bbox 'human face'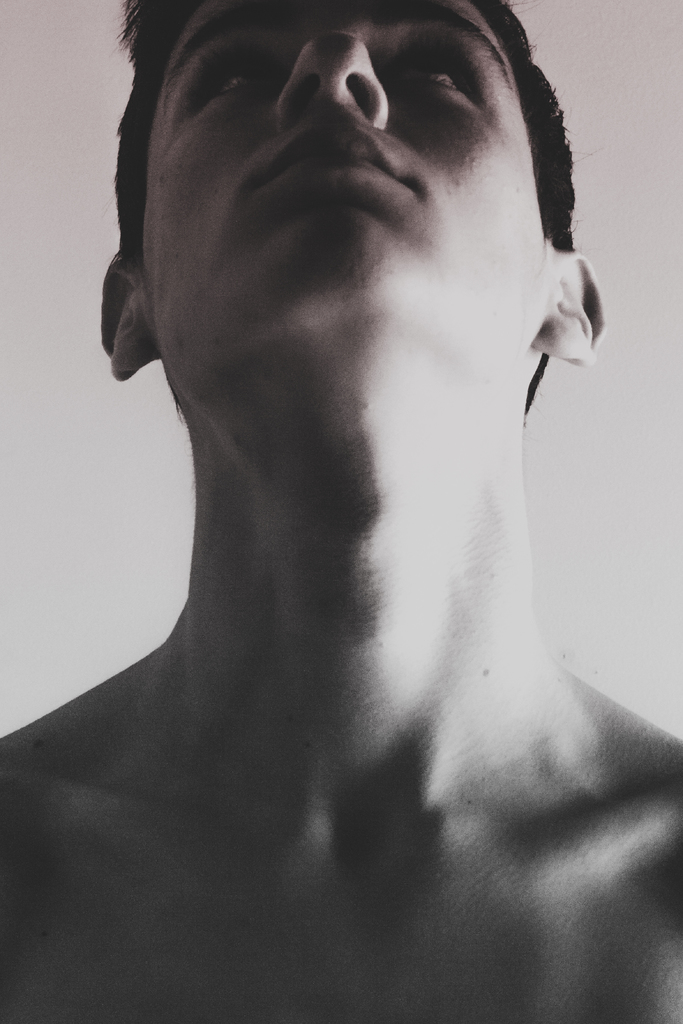
[145,0,544,378]
